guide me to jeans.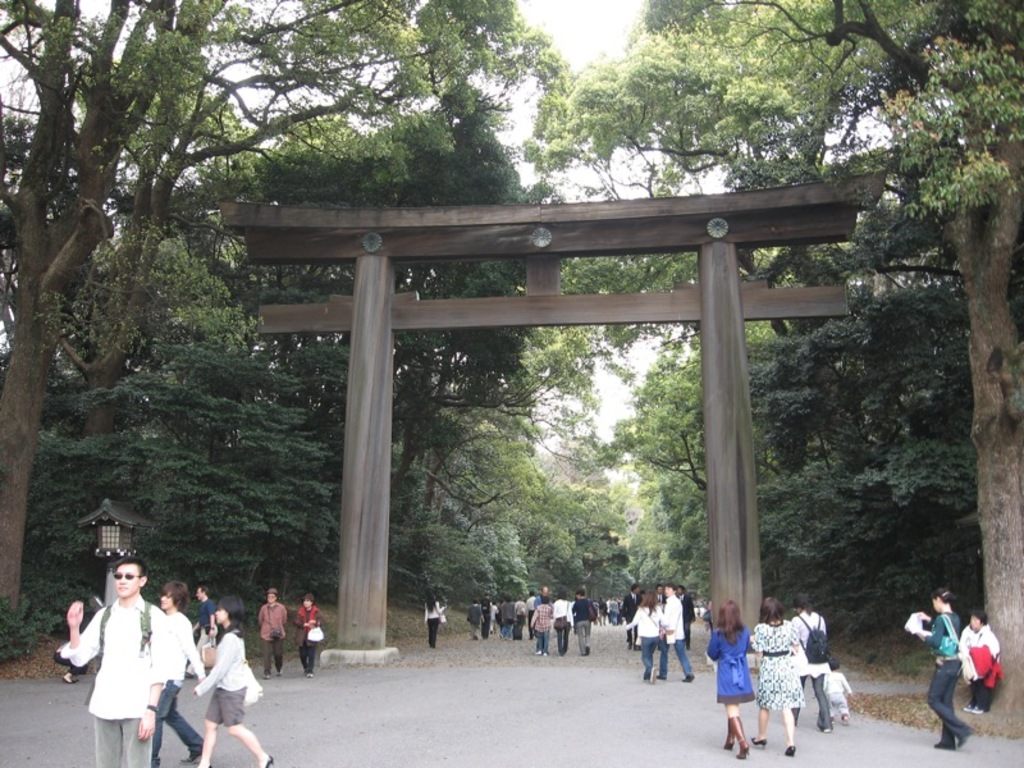
Guidance: rect(795, 660, 840, 731).
